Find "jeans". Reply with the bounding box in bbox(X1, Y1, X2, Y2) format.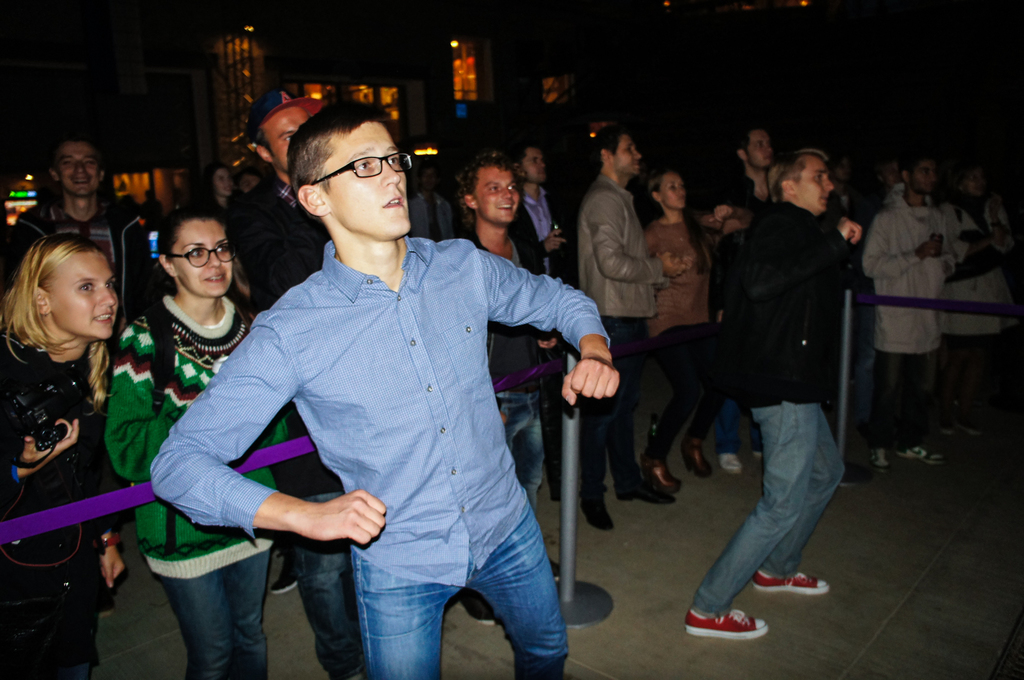
bbox(348, 501, 568, 679).
